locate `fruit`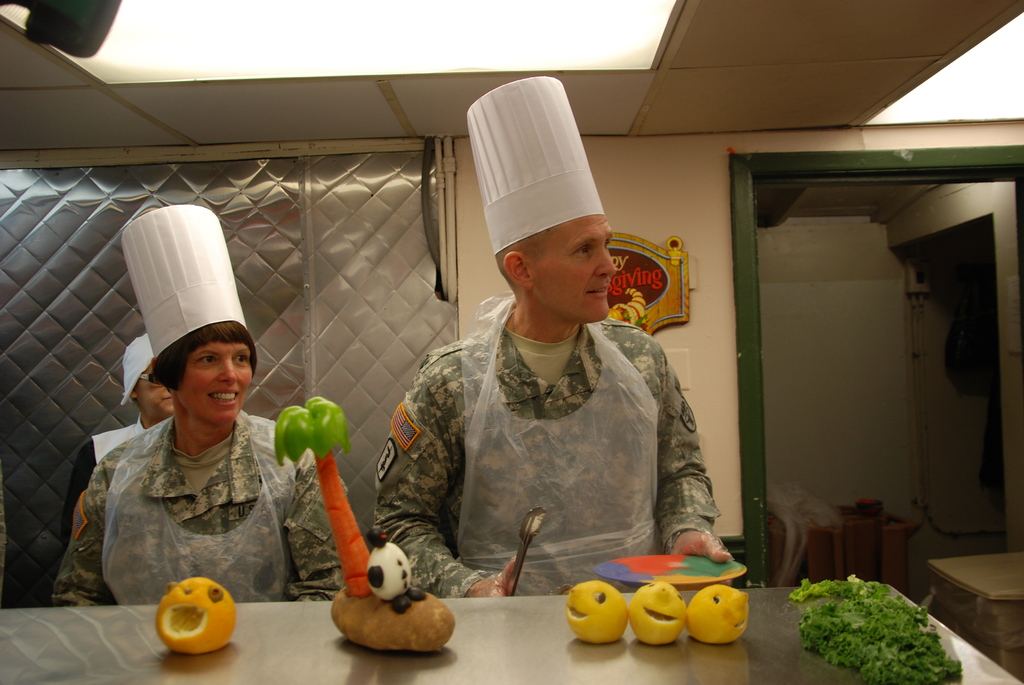
150, 588, 235, 662
